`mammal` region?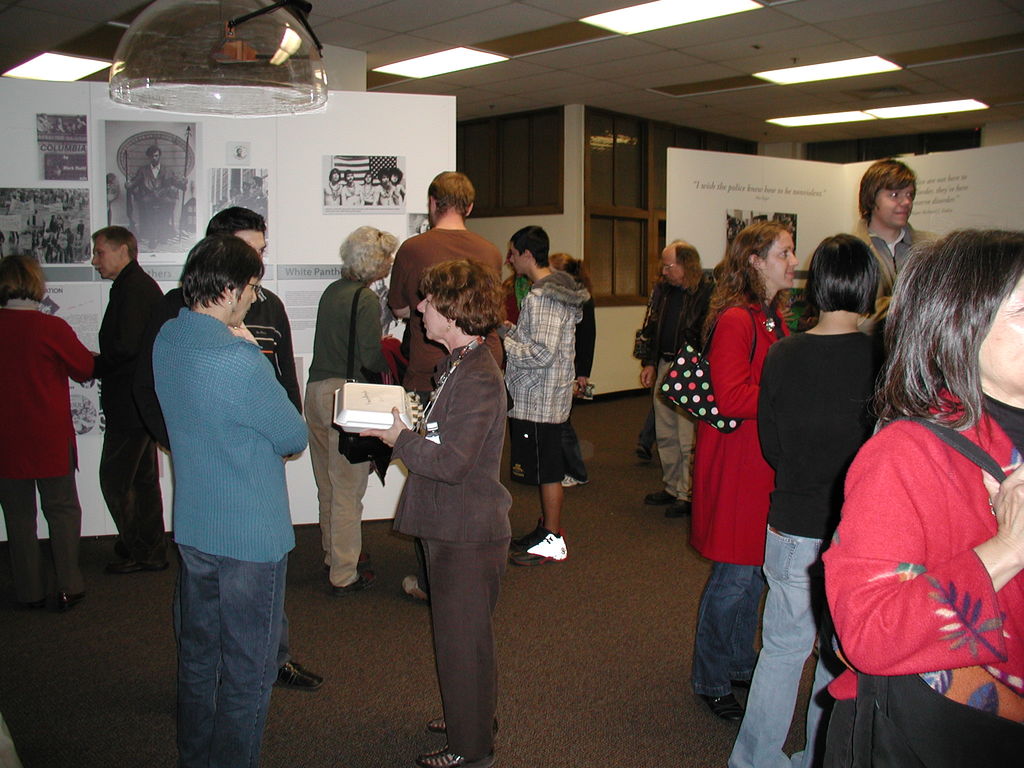
732:224:891:767
